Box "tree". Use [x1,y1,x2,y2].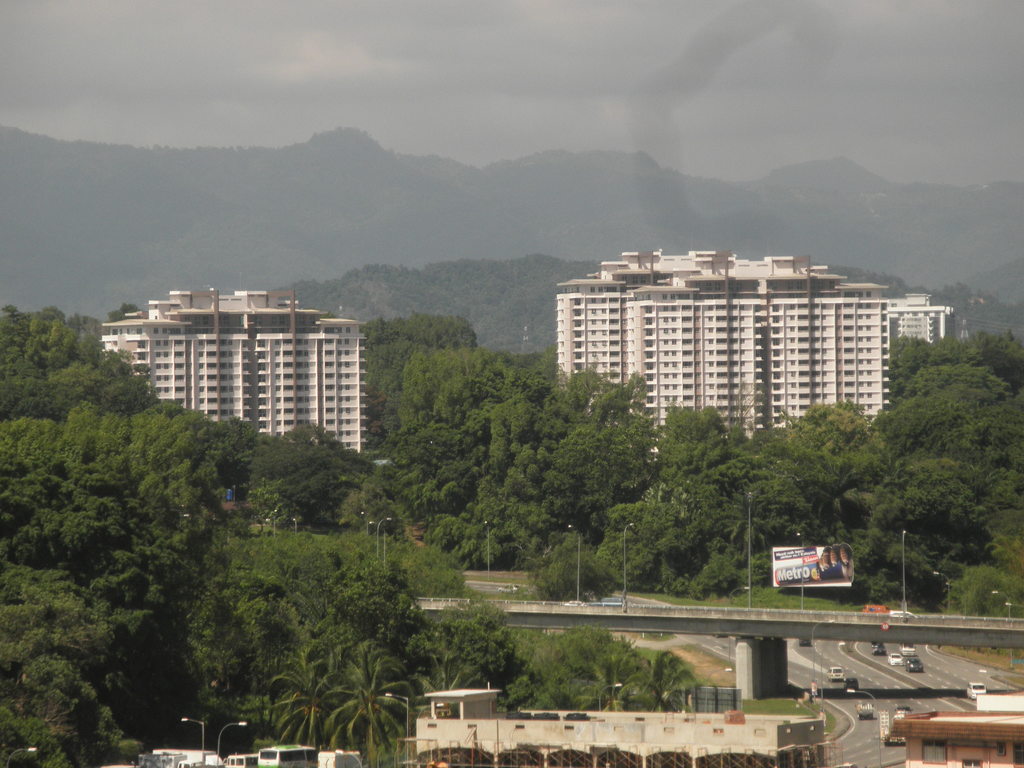
[398,545,468,596].
